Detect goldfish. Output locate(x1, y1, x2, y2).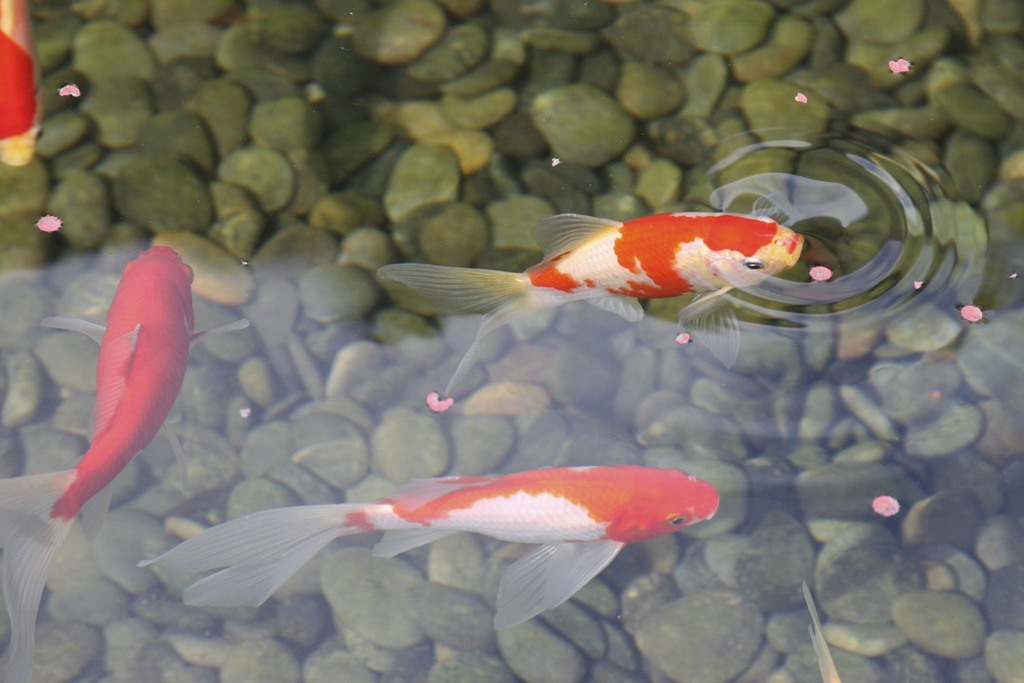
locate(0, 0, 43, 173).
